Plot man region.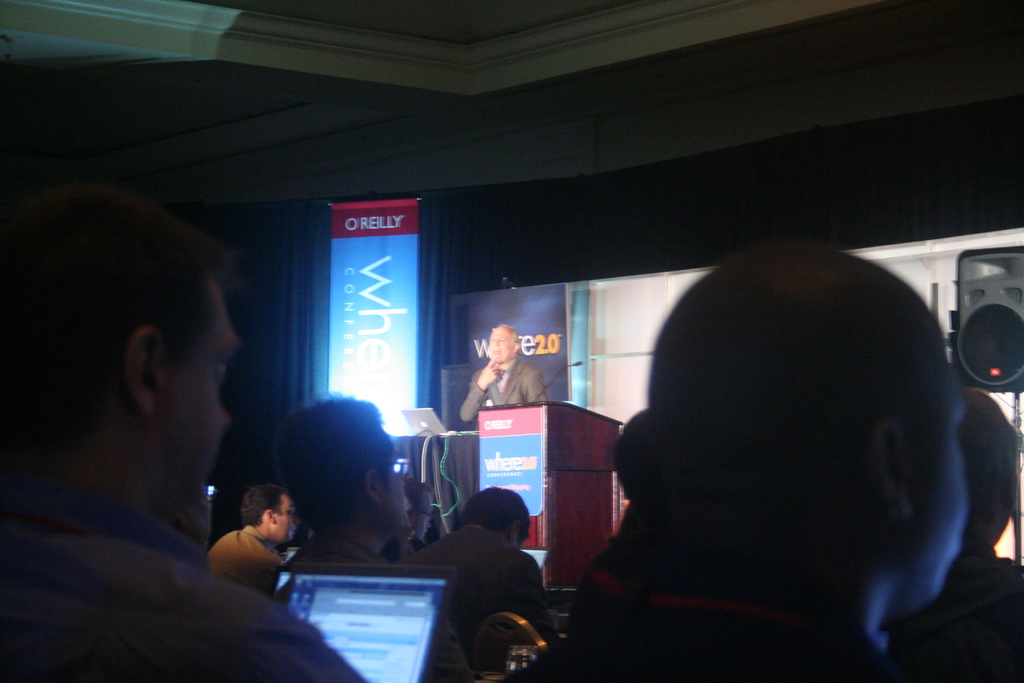
Plotted at [259, 388, 463, 595].
